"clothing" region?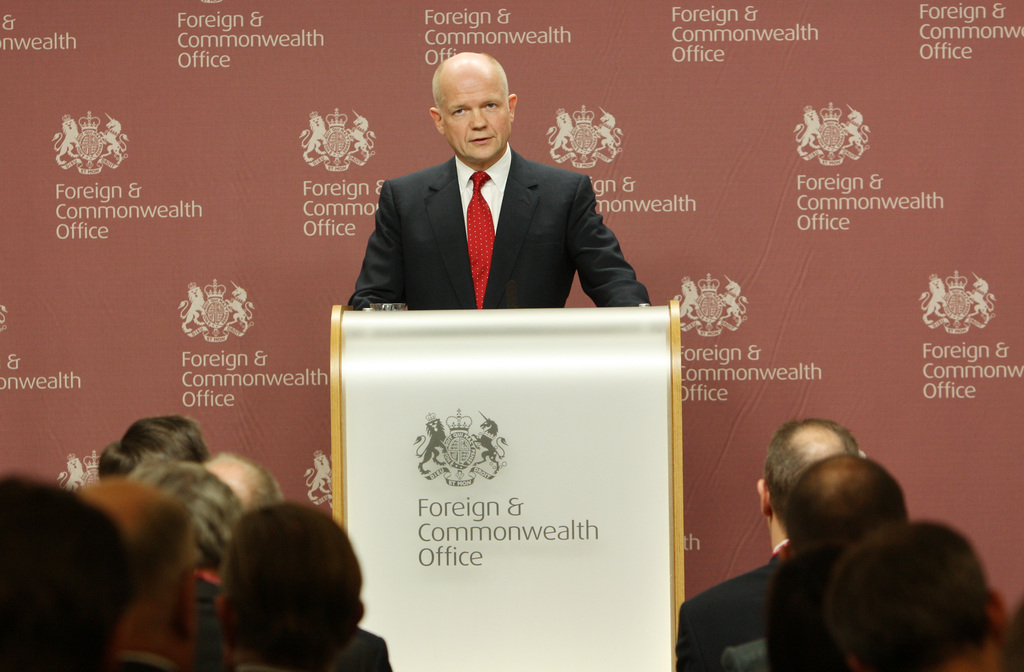
673, 543, 794, 671
